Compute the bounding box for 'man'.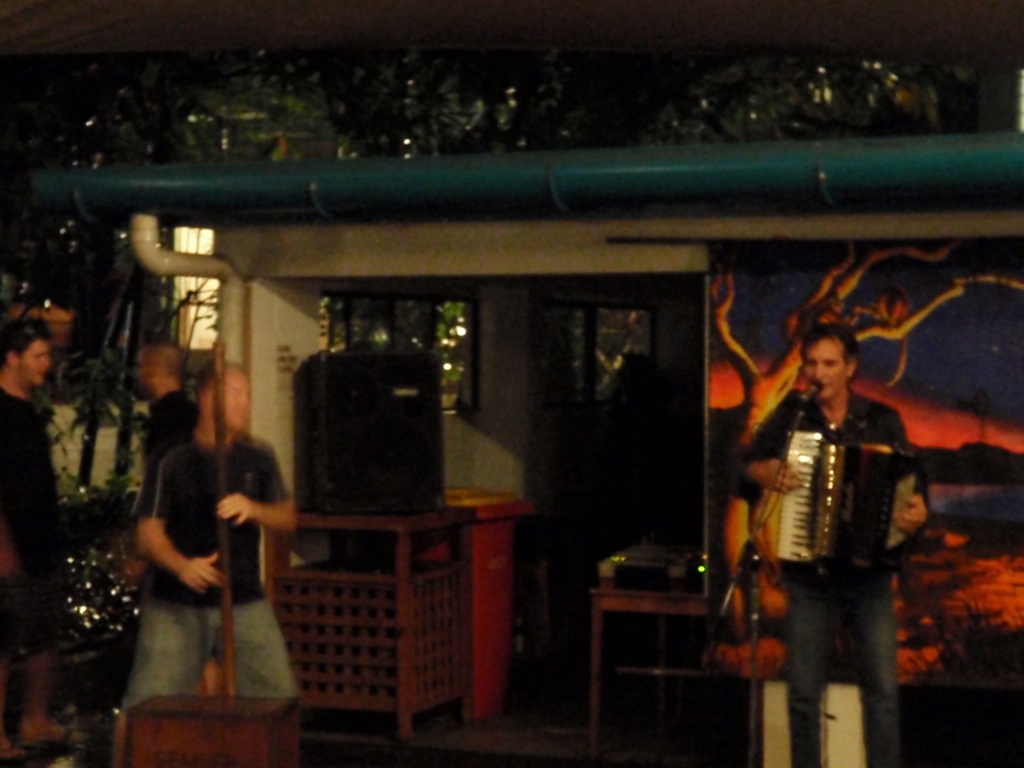
116, 333, 200, 591.
